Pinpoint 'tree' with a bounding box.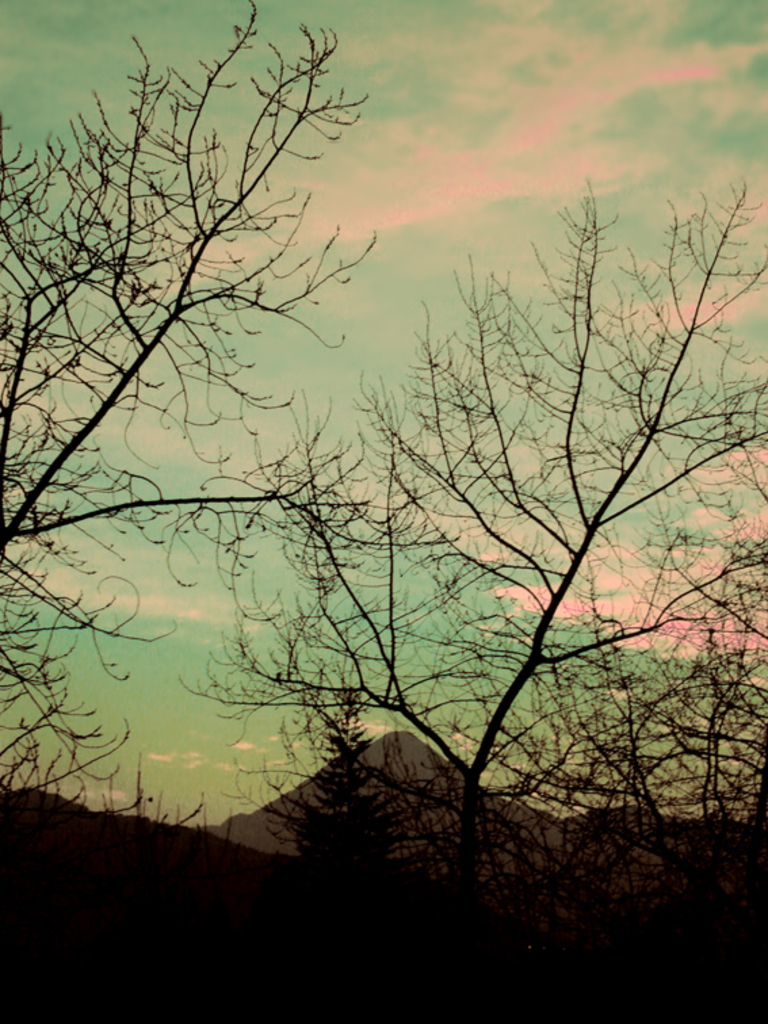
Rect(214, 141, 767, 931).
